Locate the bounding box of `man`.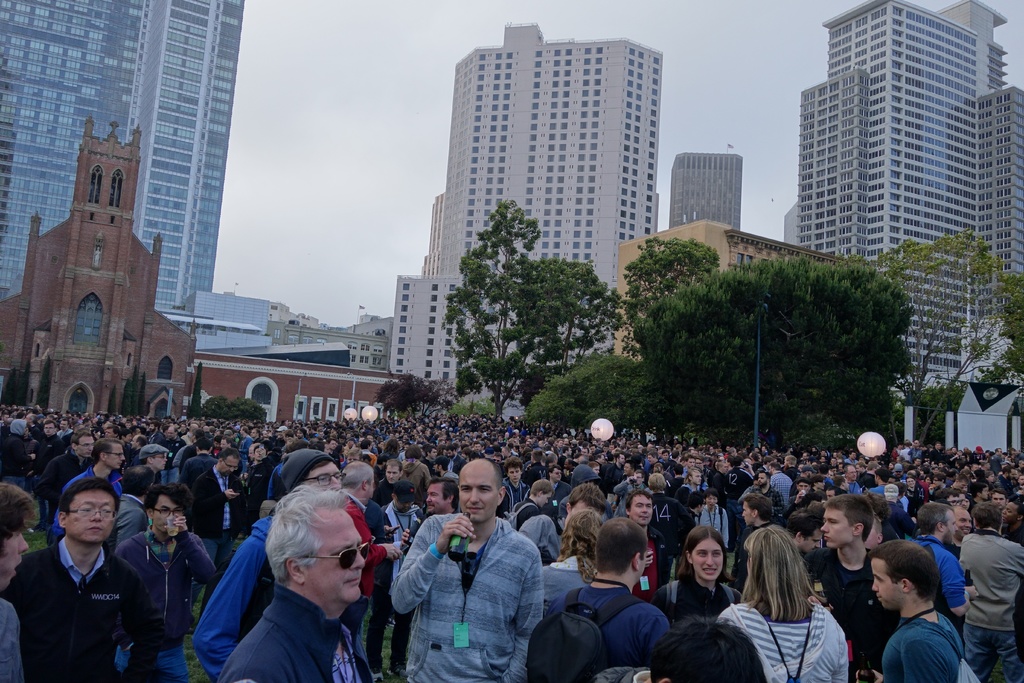
Bounding box: bbox=[447, 446, 458, 466].
